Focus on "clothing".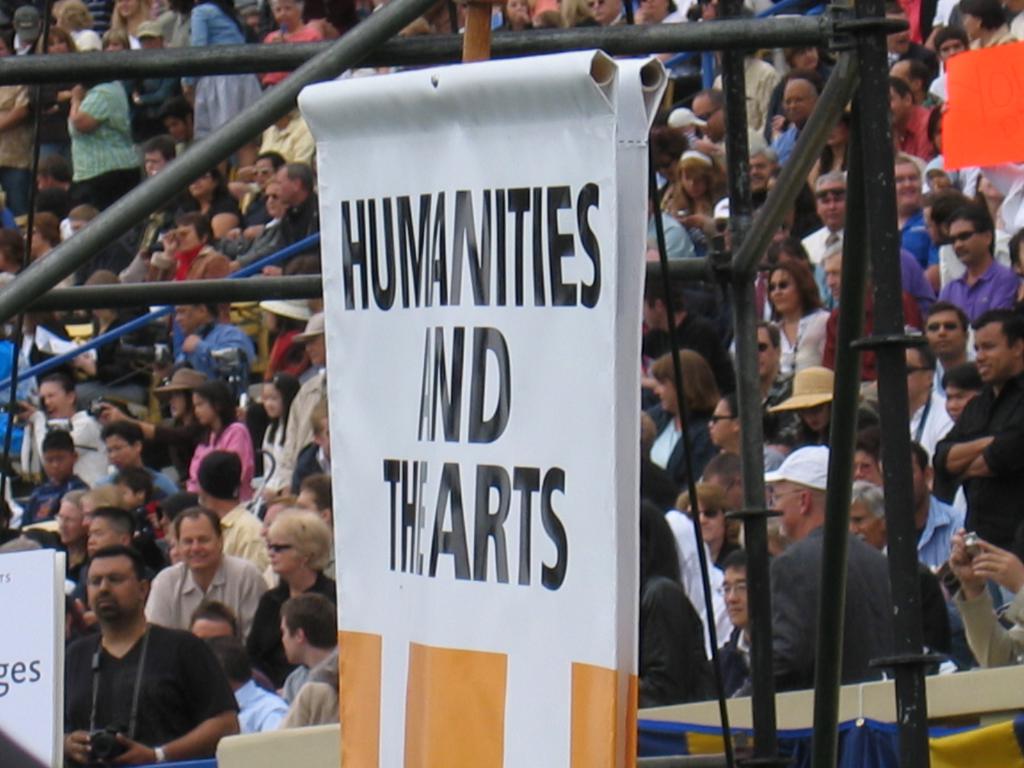
Focused at (142,550,268,644).
